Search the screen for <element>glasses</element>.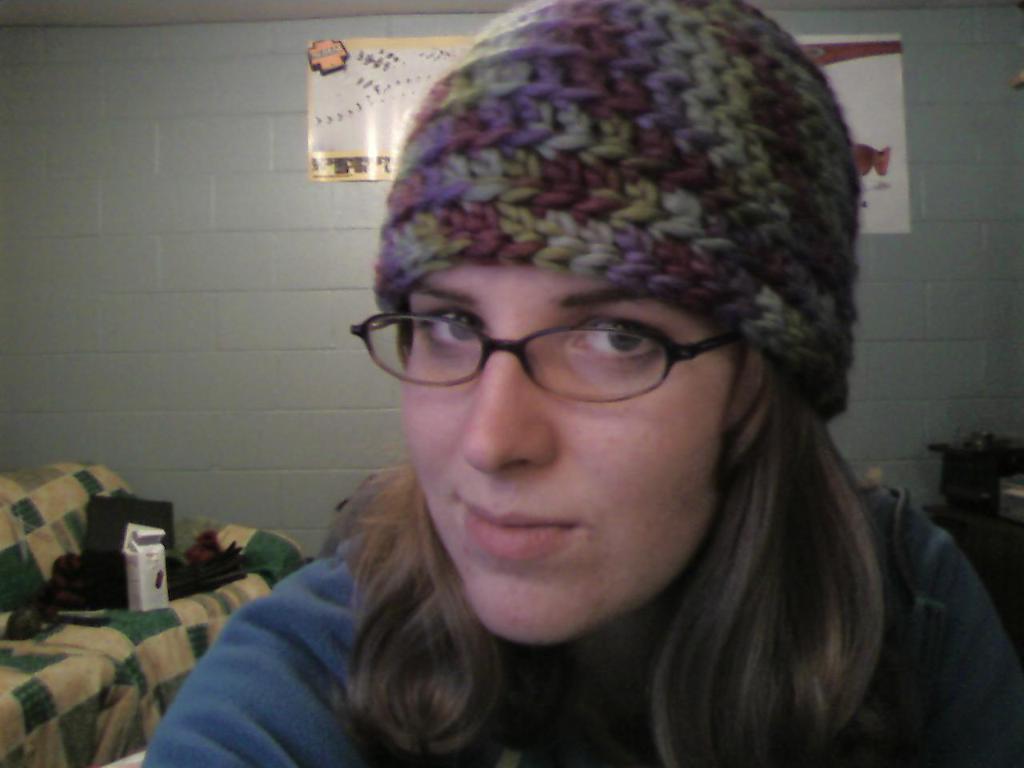
Found at [x1=363, y1=302, x2=754, y2=398].
